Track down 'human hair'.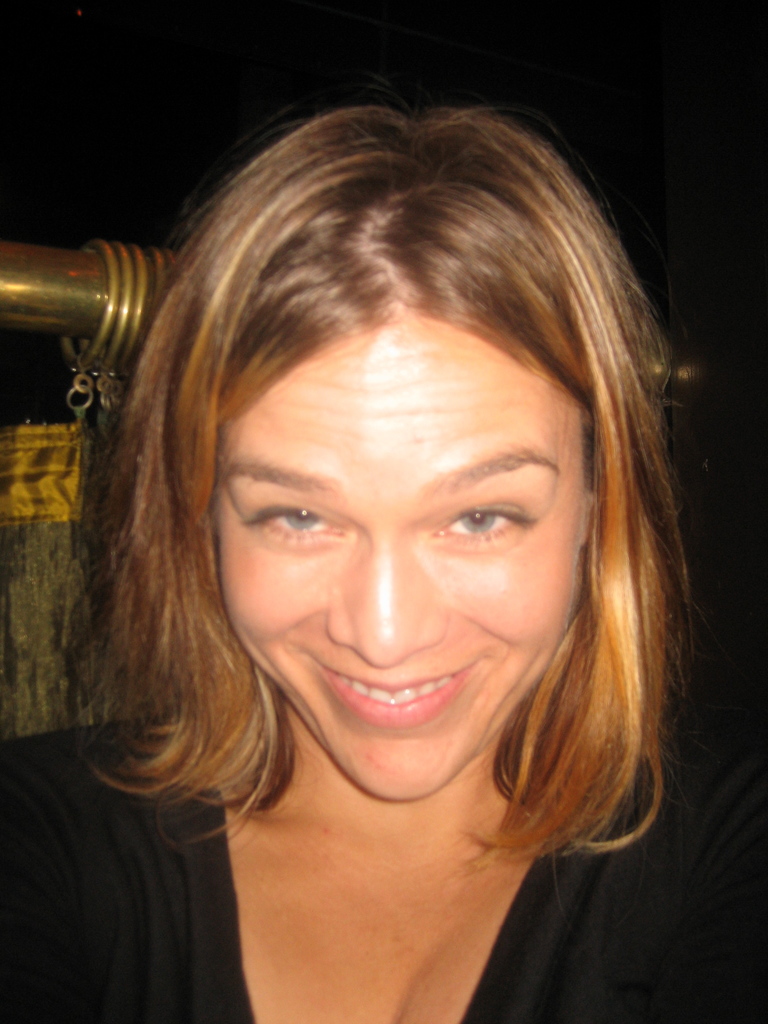
Tracked to {"x1": 176, "y1": 99, "x2": 690, "y2": 858}.
